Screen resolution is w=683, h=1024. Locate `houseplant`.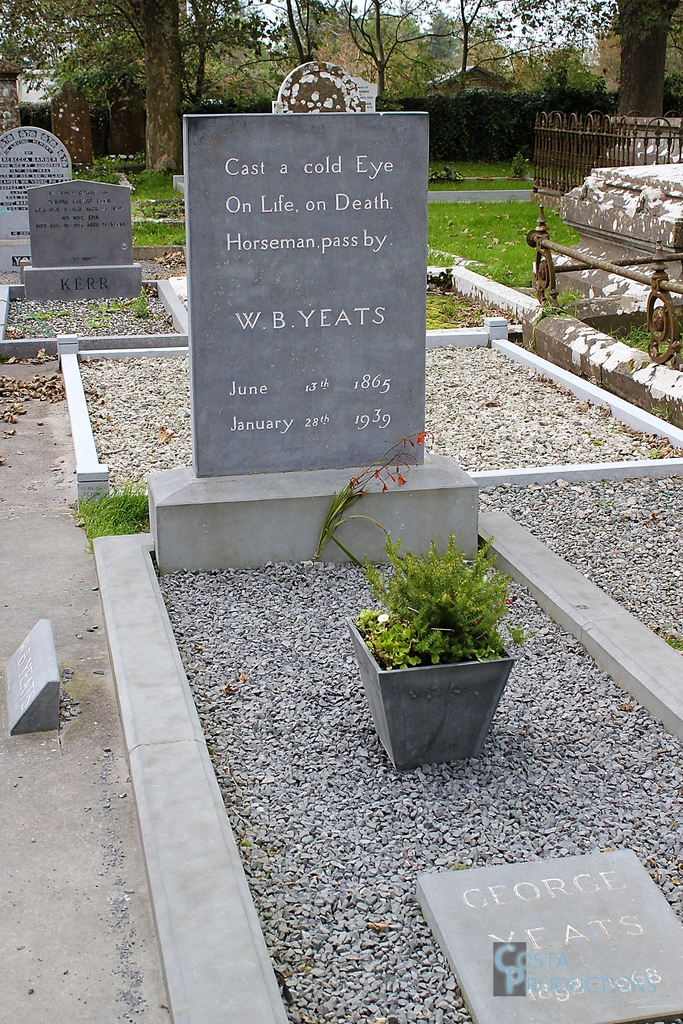
{"x1": 82, "y1": 493, "x2": 138, "y2": 543}.
